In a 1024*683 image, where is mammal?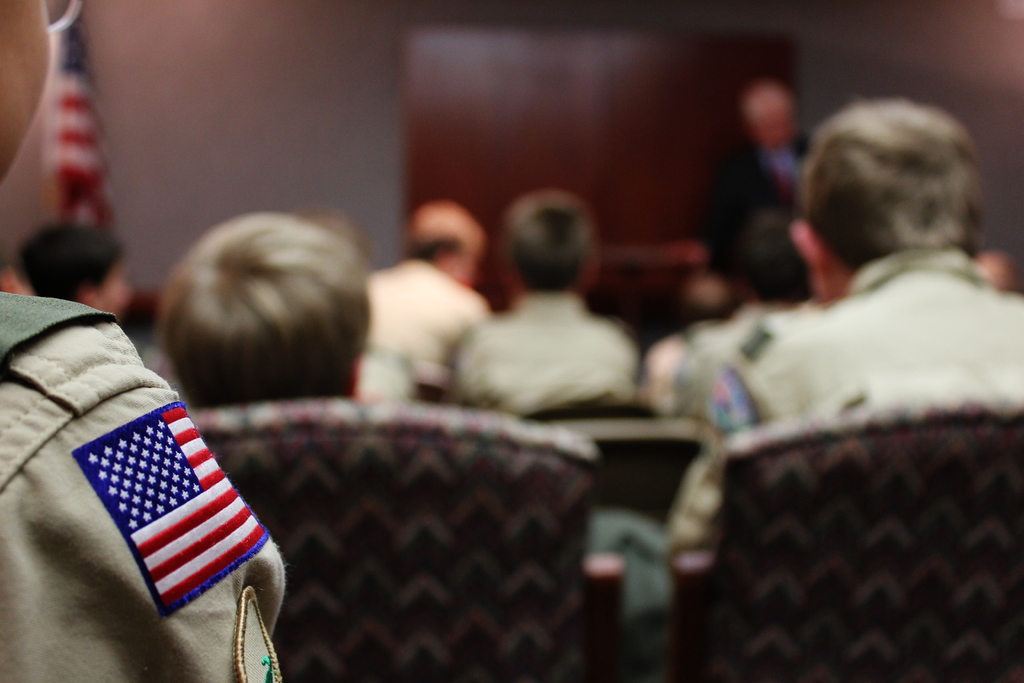
box(694, 94, 1023, 509).
